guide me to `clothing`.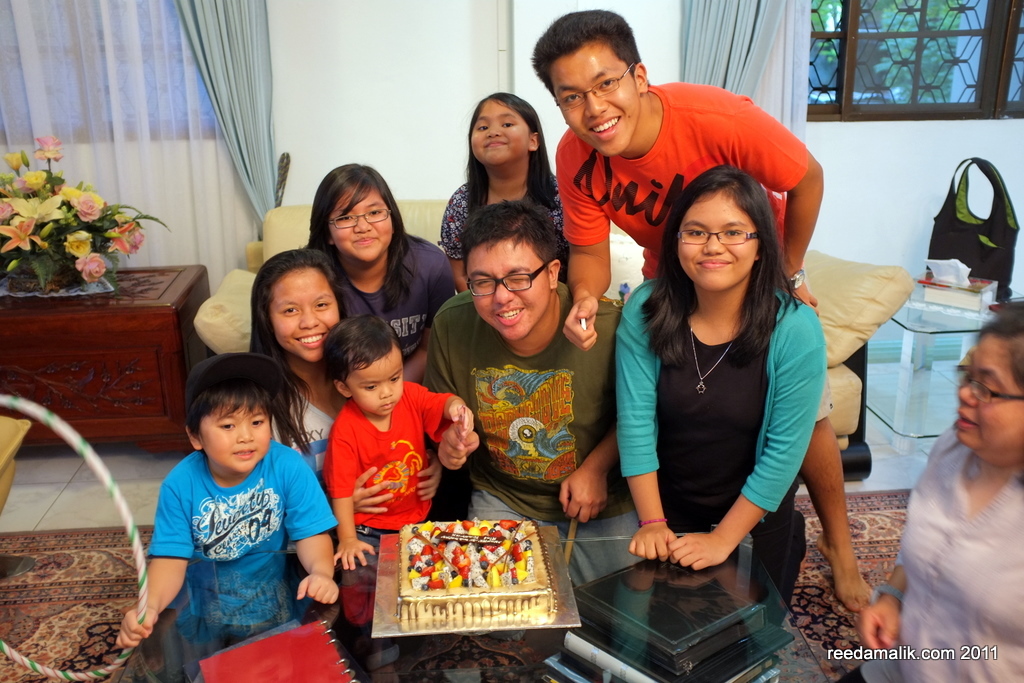
Guidance: [x1=131, y1=418, x2=321, y2=654].
